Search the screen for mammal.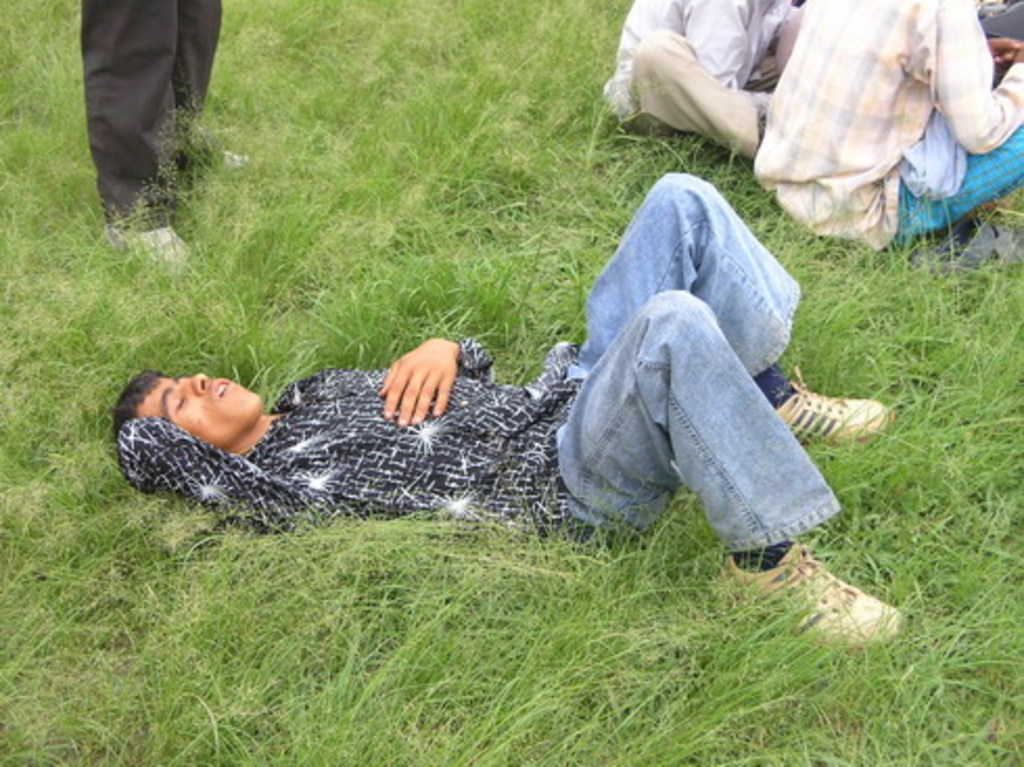
Found at x1=100, y1=109, x2=991, y2=681.
